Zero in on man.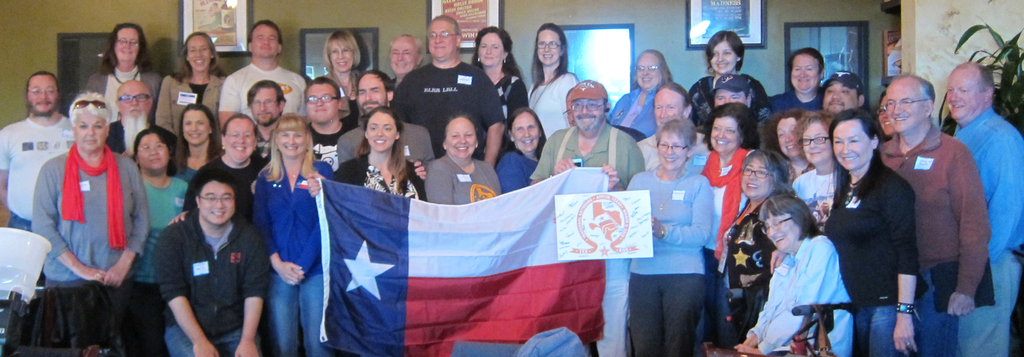
Zeroed in: {"left": 308, "top": 74, "right": 350, "bottom": 175}.
